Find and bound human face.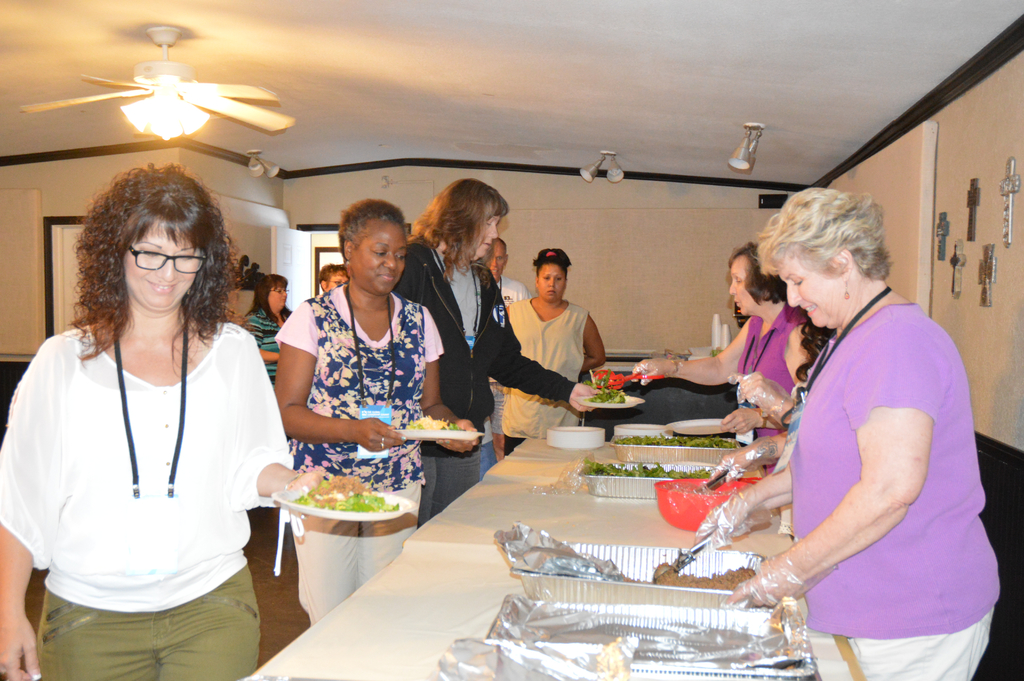
Bound: 349, 221, 409, 293.
